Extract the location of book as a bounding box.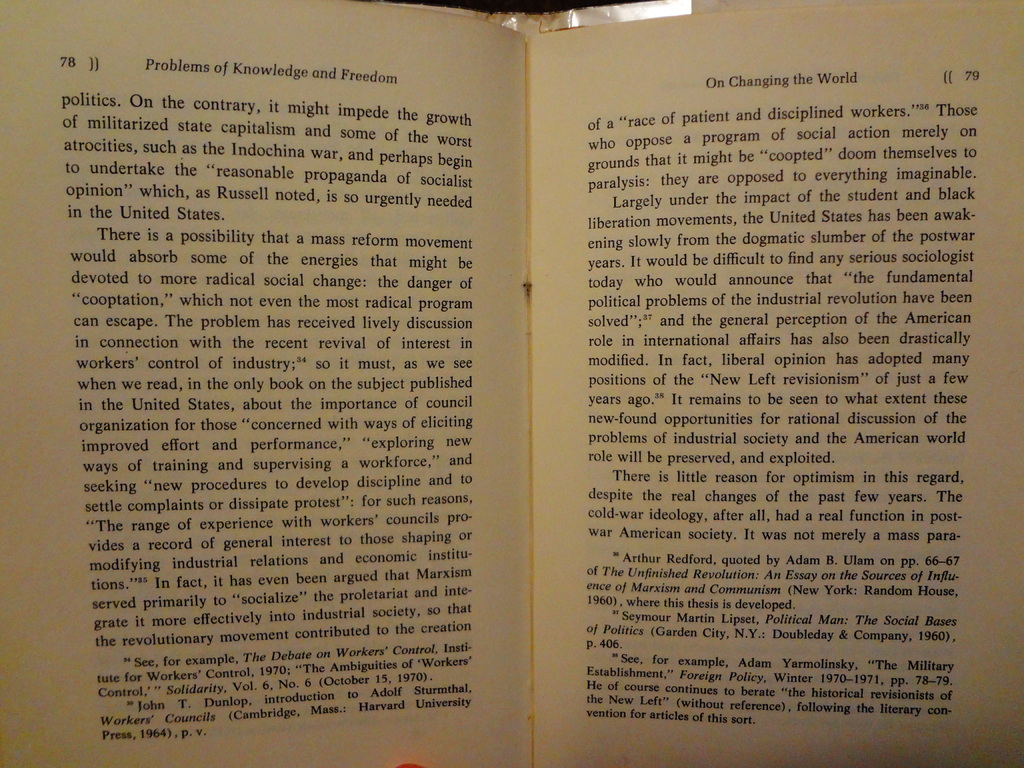
rect(1, 0, 1023, 767).
